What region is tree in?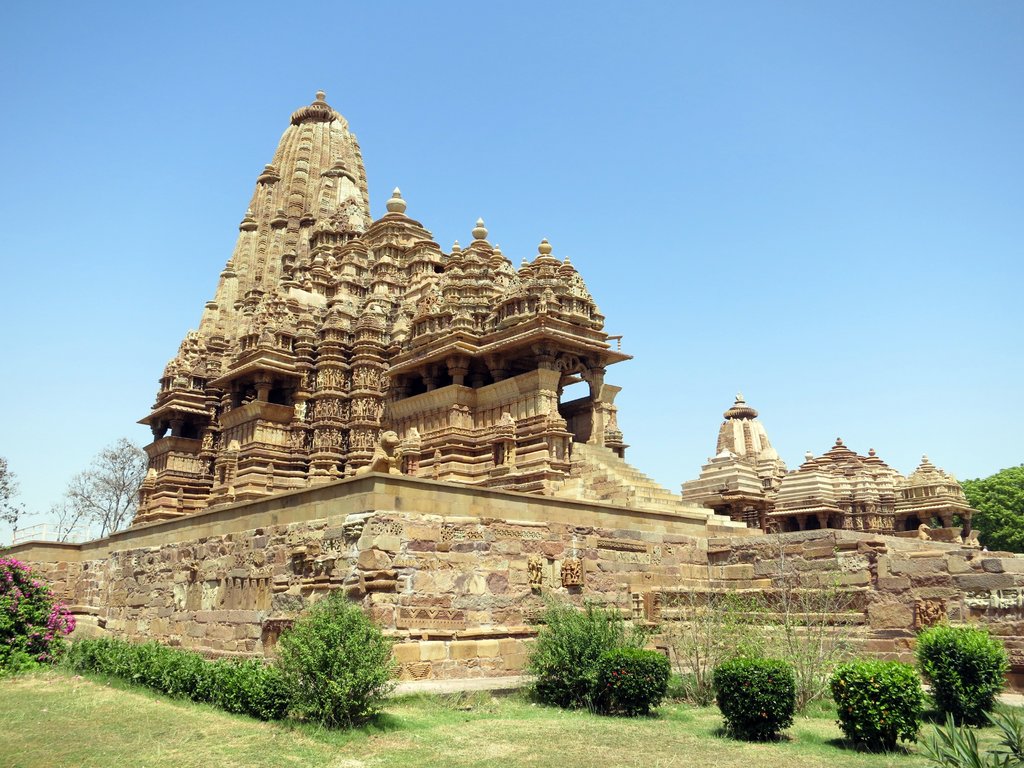
l=0, t=455, r=28, b=526.
